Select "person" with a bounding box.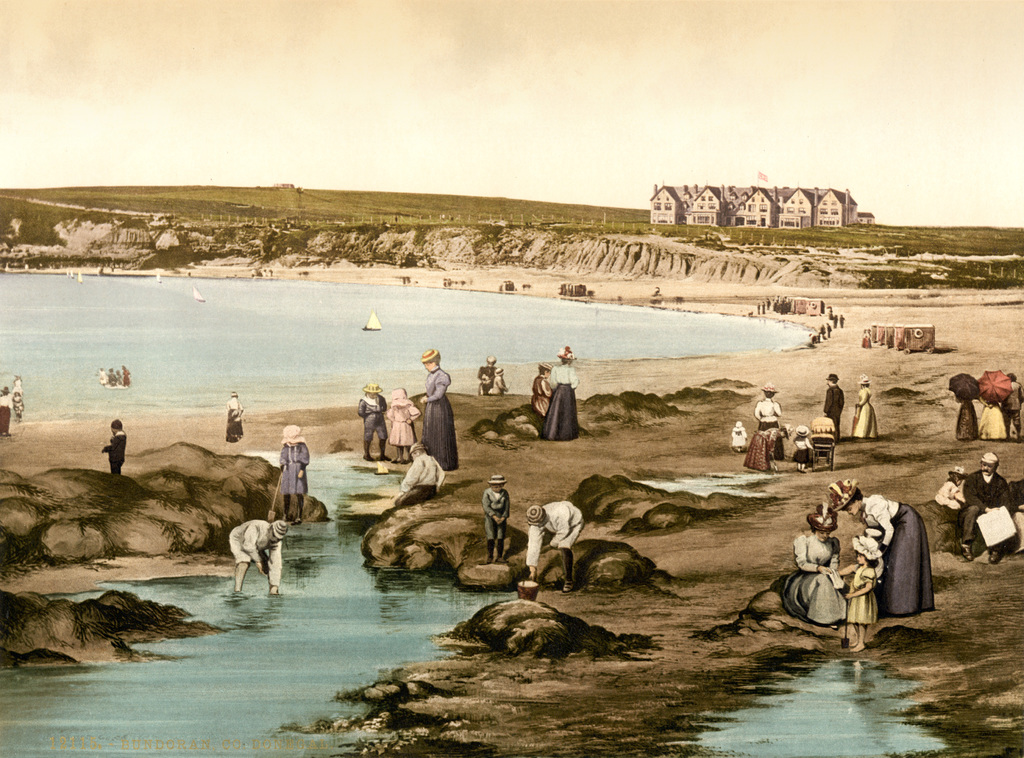
{"x1": 121, "y1": 362, "x2": 136, "y2": 392}.
